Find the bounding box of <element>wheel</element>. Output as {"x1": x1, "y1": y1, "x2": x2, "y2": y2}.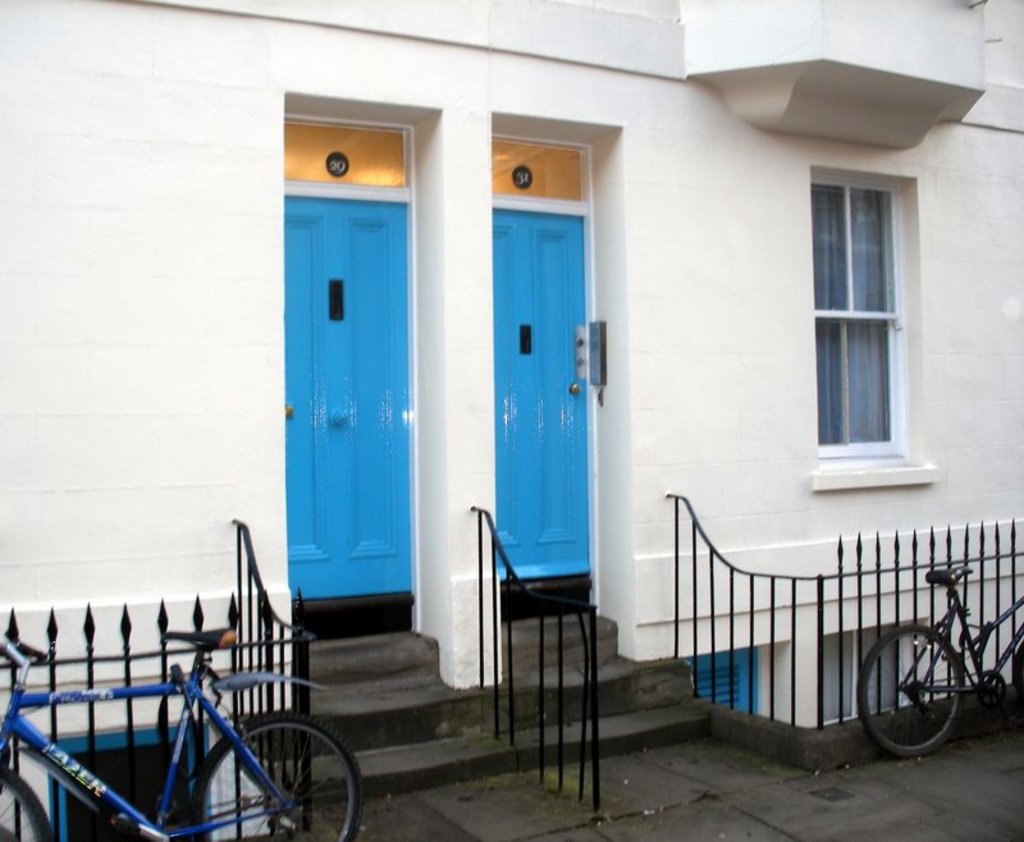
{"x1": 182, "y1": 706, "x2": 364, "y2": 841}.
